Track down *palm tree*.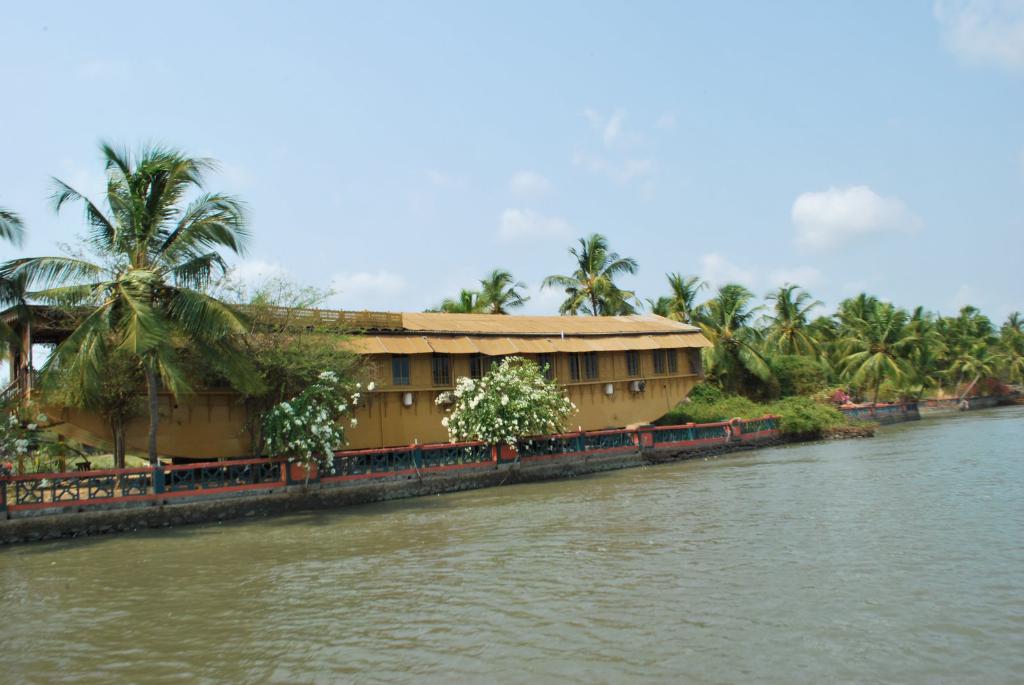
Tracked to {"x1": 755, "y1": 280, "x2": 822, "y2": 360}.
